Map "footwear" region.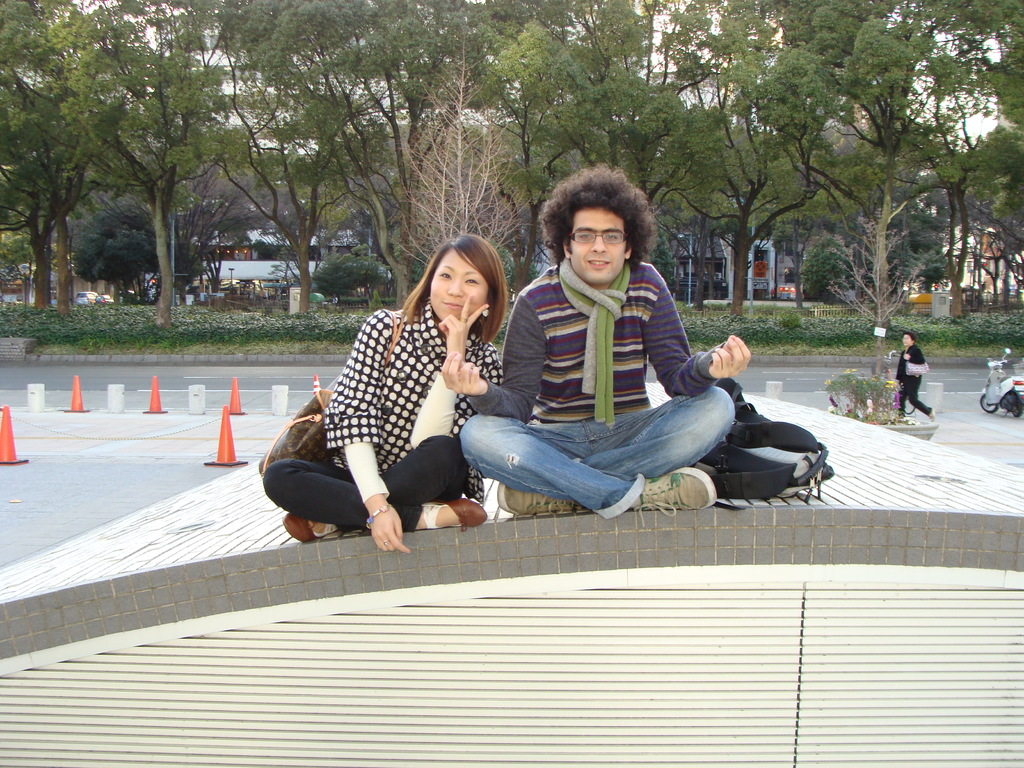
Mapped to detection(497, 484, 599, 521).
